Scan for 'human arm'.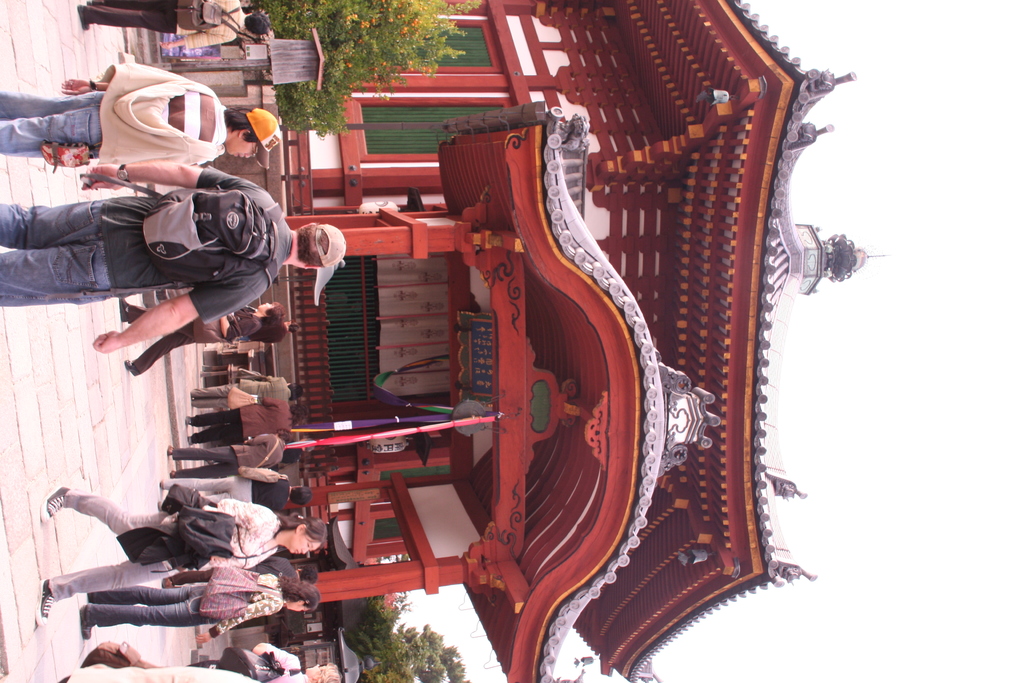
Scan result: [82, 160, 257, 190].
